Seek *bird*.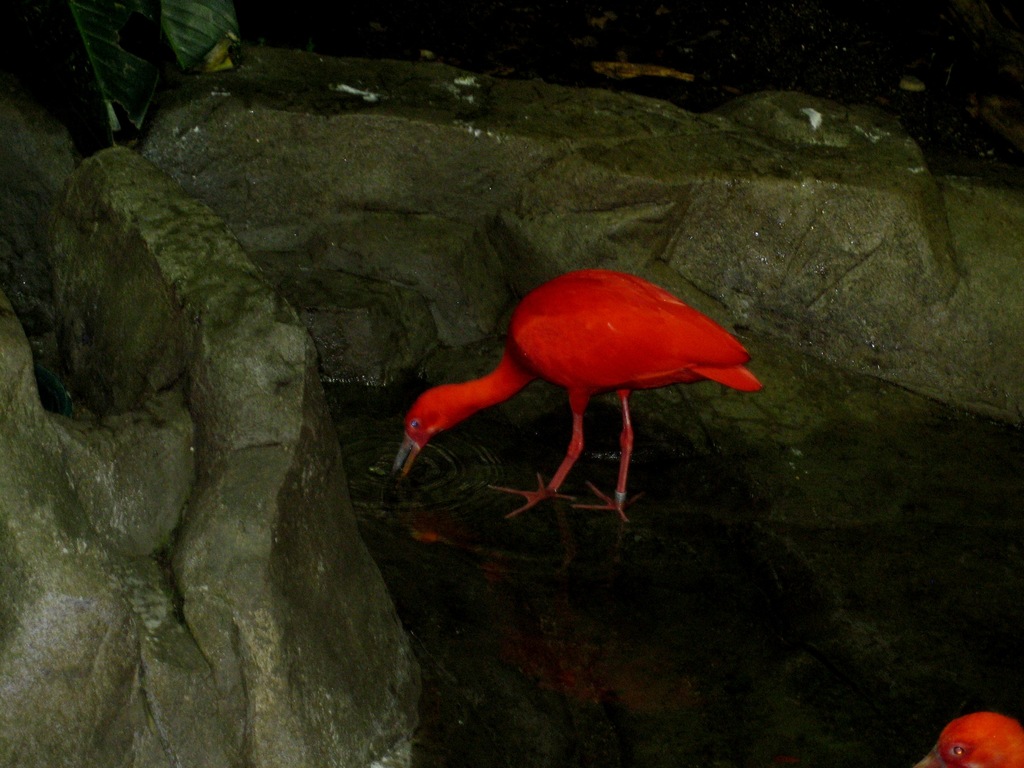
[915,713,1023,767].
